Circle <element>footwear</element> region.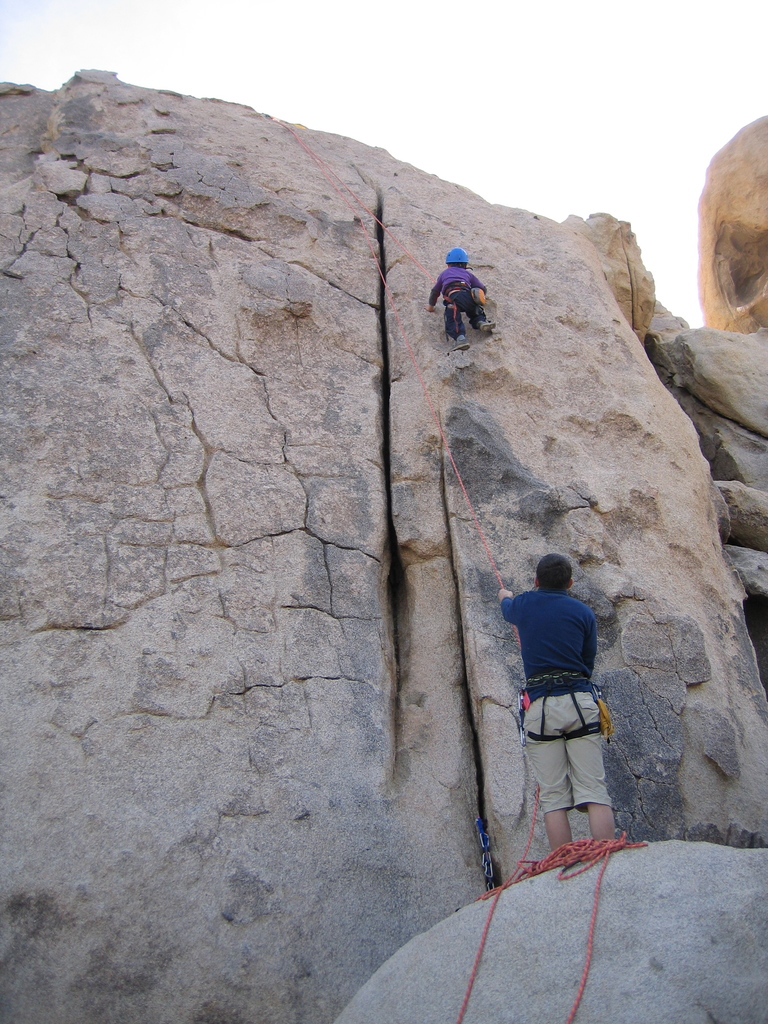
Region: [left=446, top=337, right=467, bottom=351].
